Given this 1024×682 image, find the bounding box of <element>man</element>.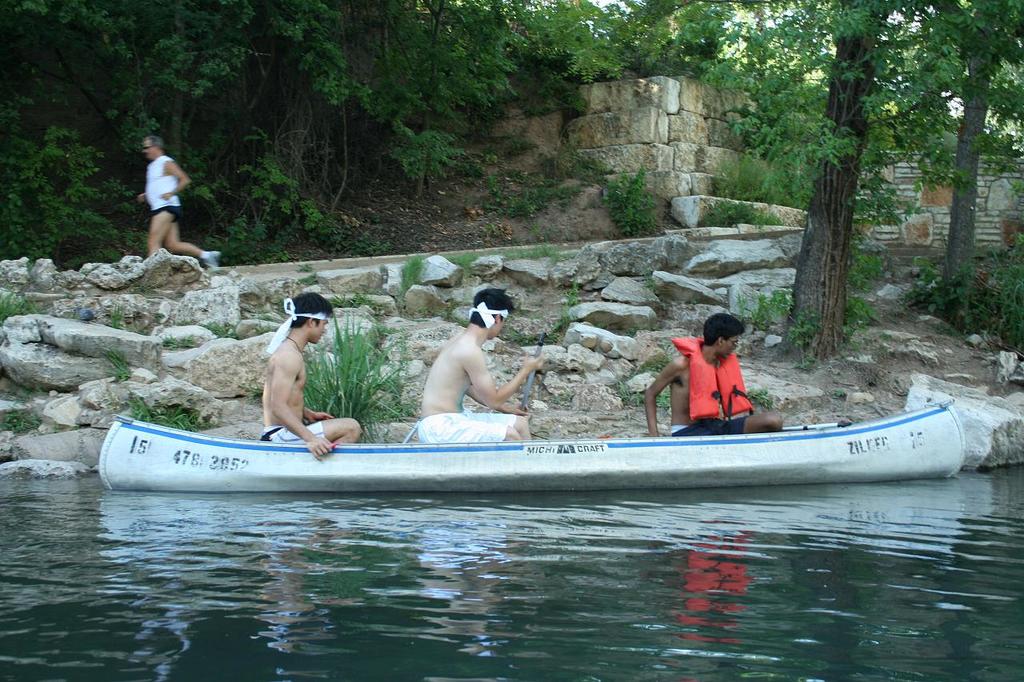
(left=258, top=289, right=362, bottom=463).
